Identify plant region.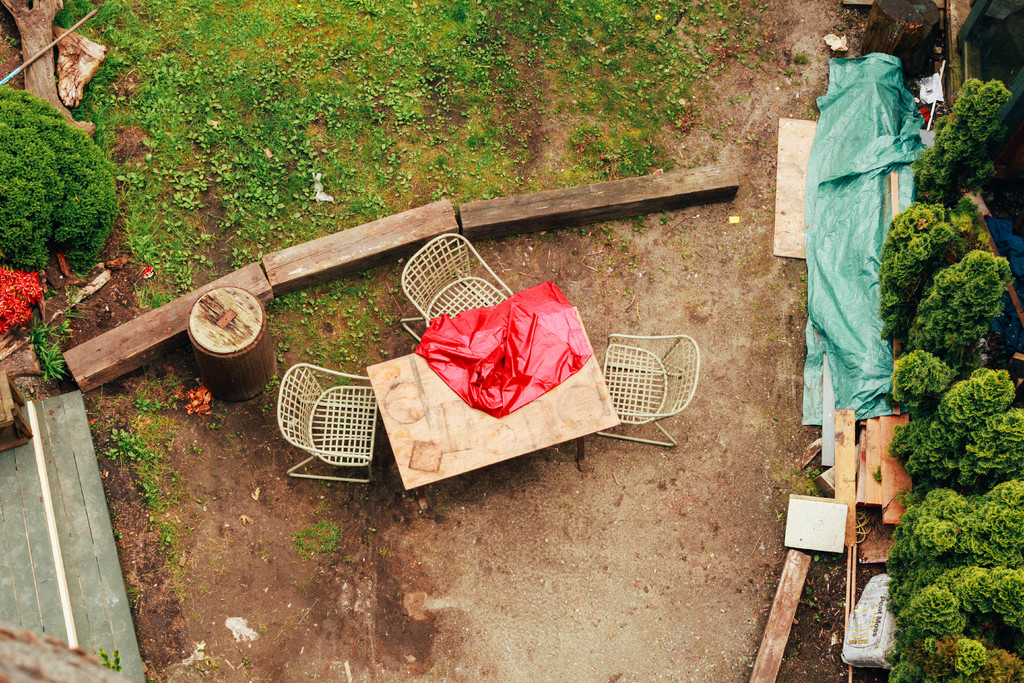
Region: pyautogui.locateOnScreen(657, 208, 672, 224).
